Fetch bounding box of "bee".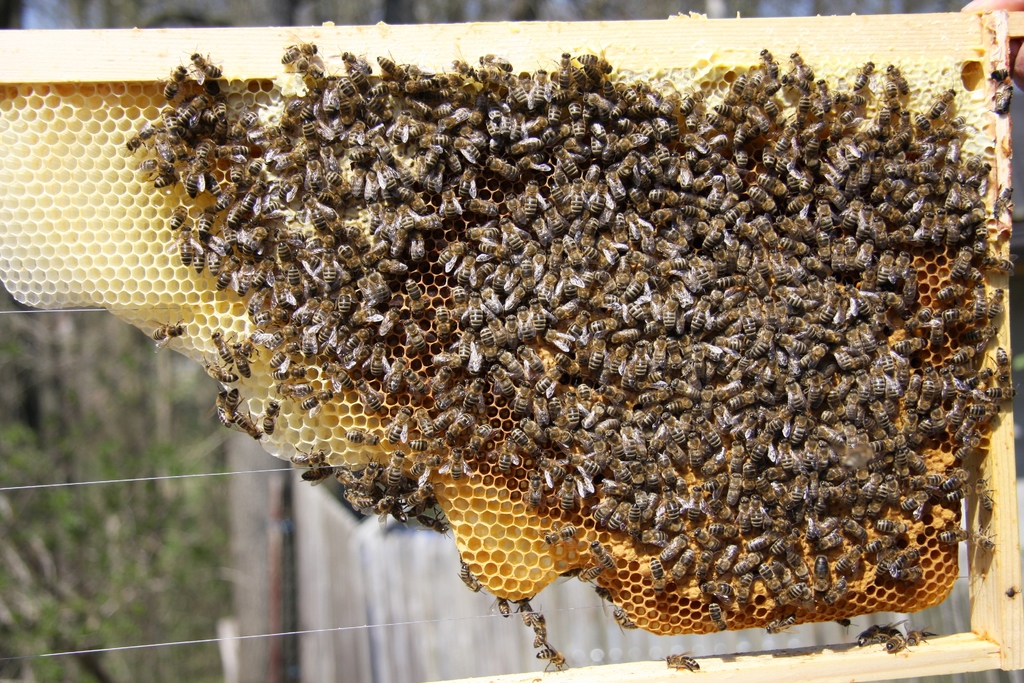
Bbox: 753 172 788 195.
